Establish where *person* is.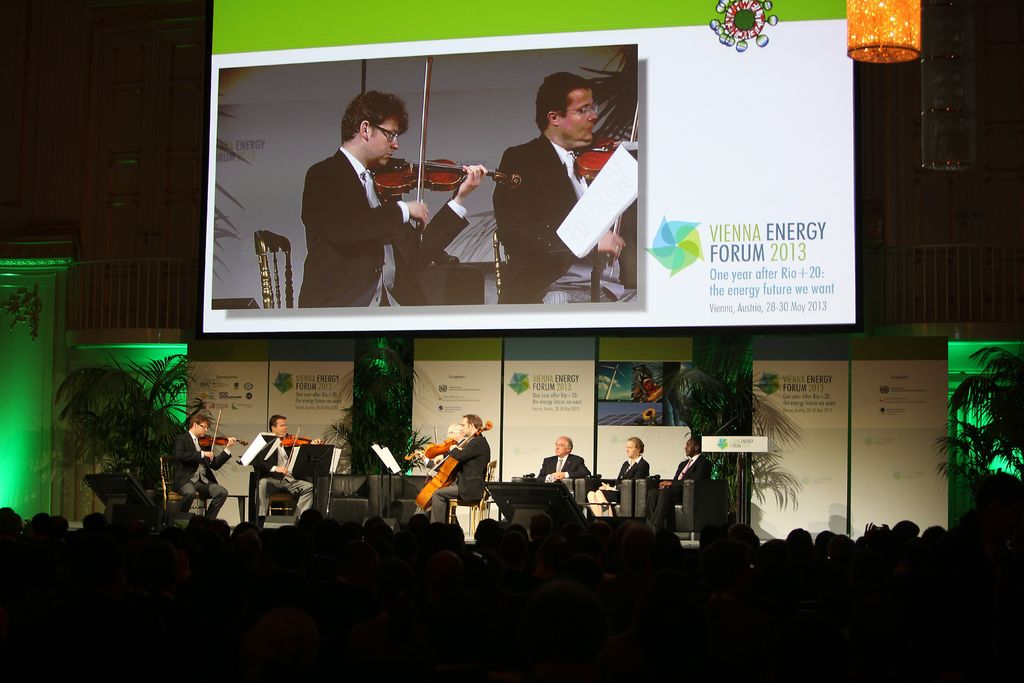
Established at x1=504 y1=65 x2=625 y2=317.
